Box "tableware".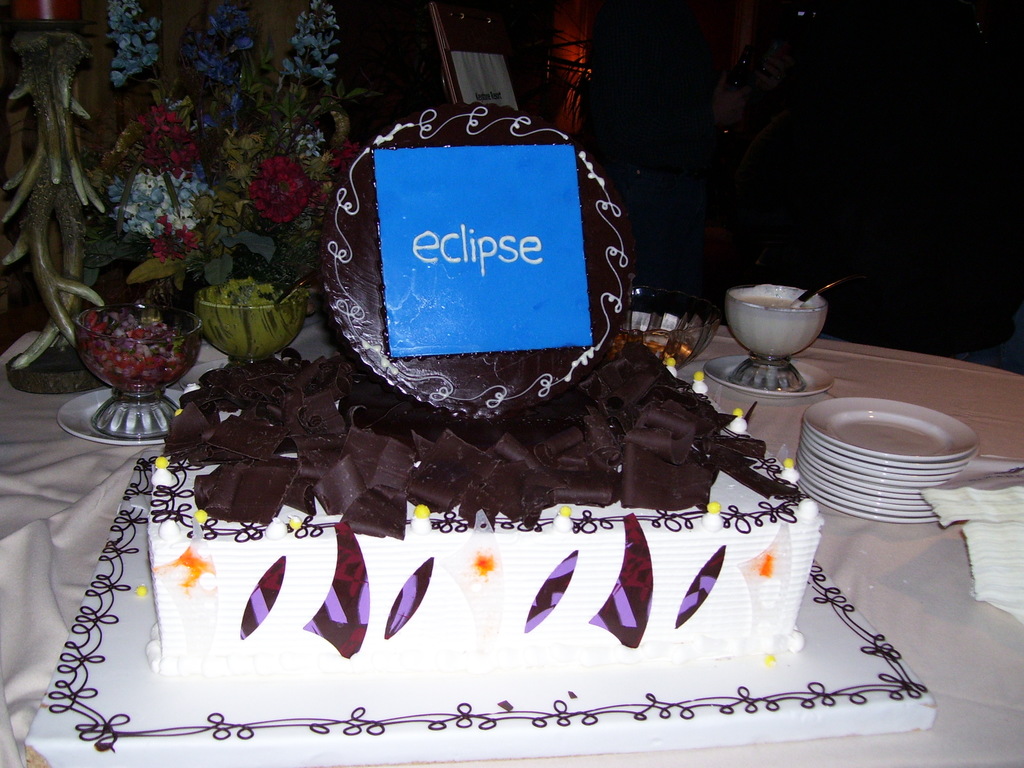
77 307 209 445.
